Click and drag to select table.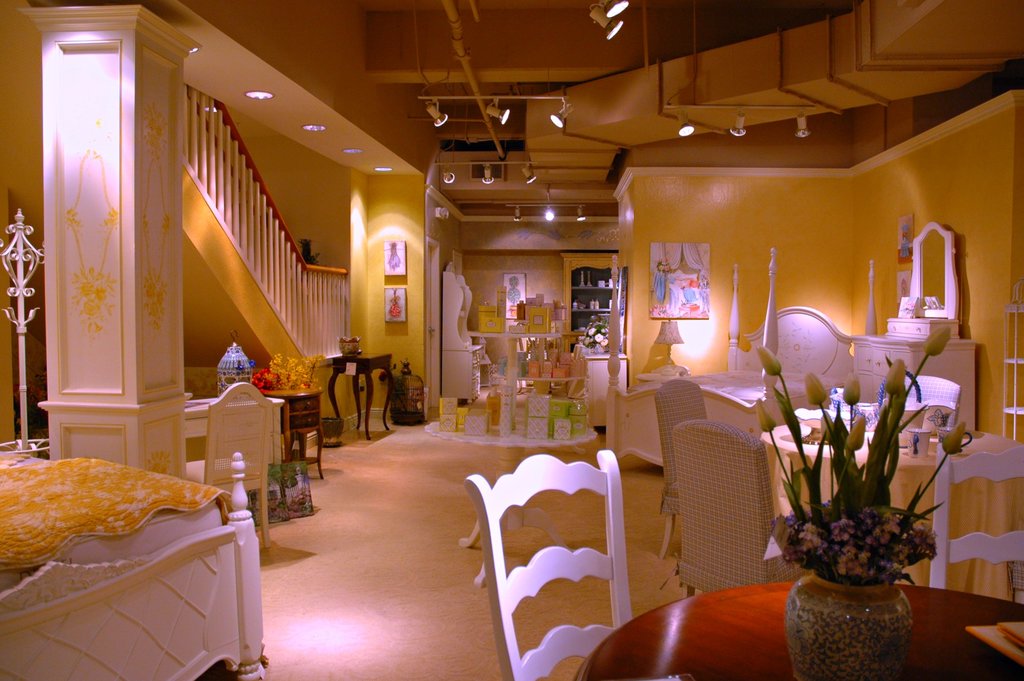
Selection: bbox=(573, 578, 1023, 680).
